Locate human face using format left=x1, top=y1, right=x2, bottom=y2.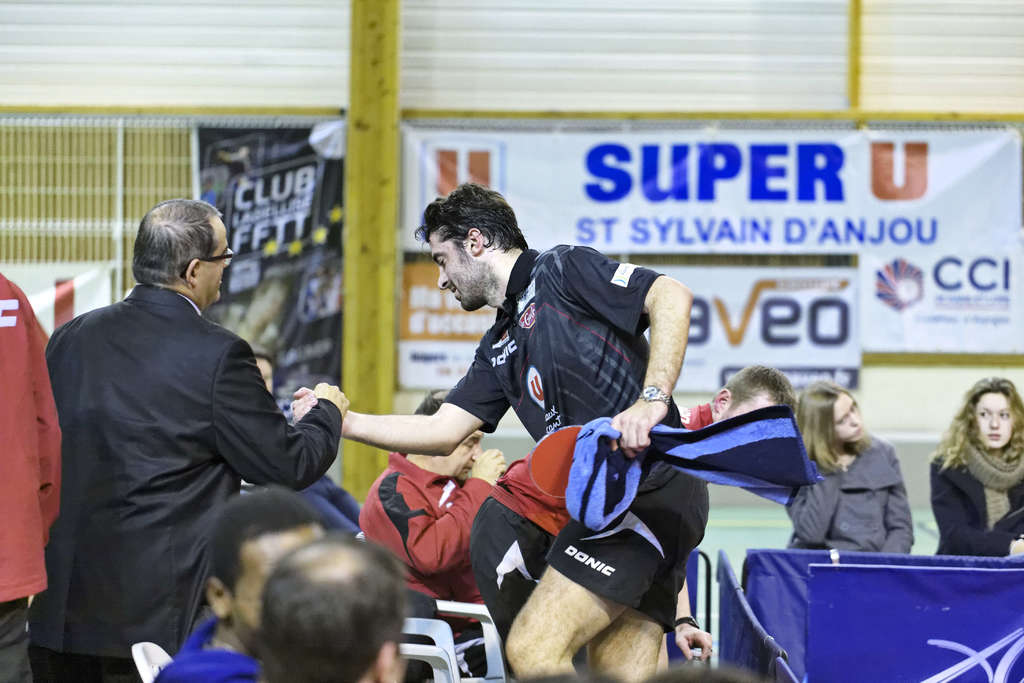
left=200, top=222, right=235, bottom=303.
